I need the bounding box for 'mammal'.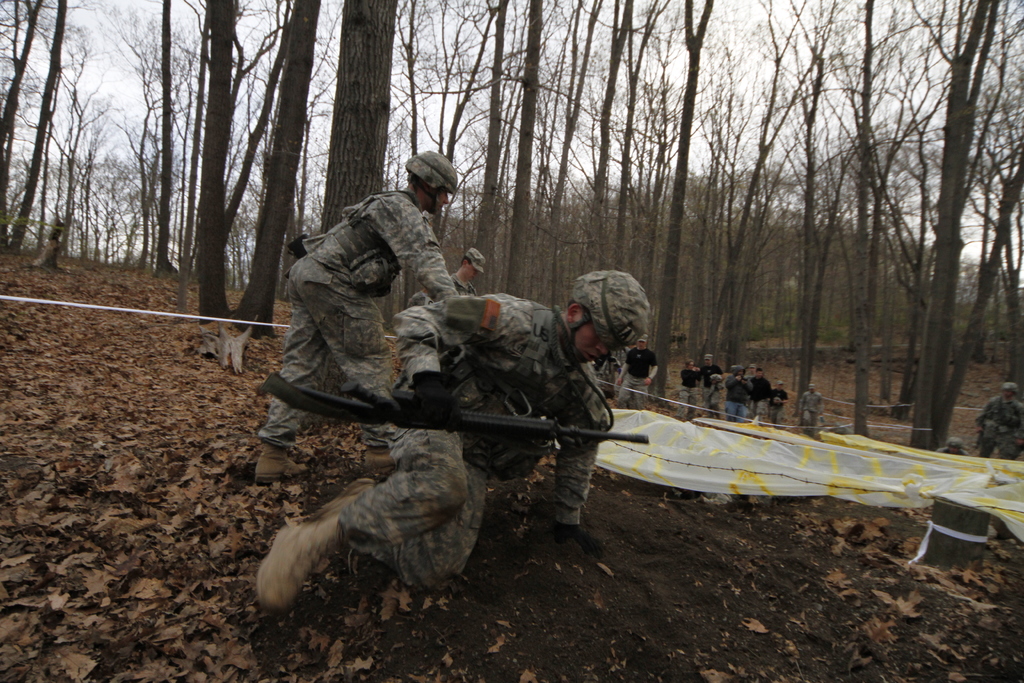
Here it is: x1=675, y1=359, x2=700, y2=418.
